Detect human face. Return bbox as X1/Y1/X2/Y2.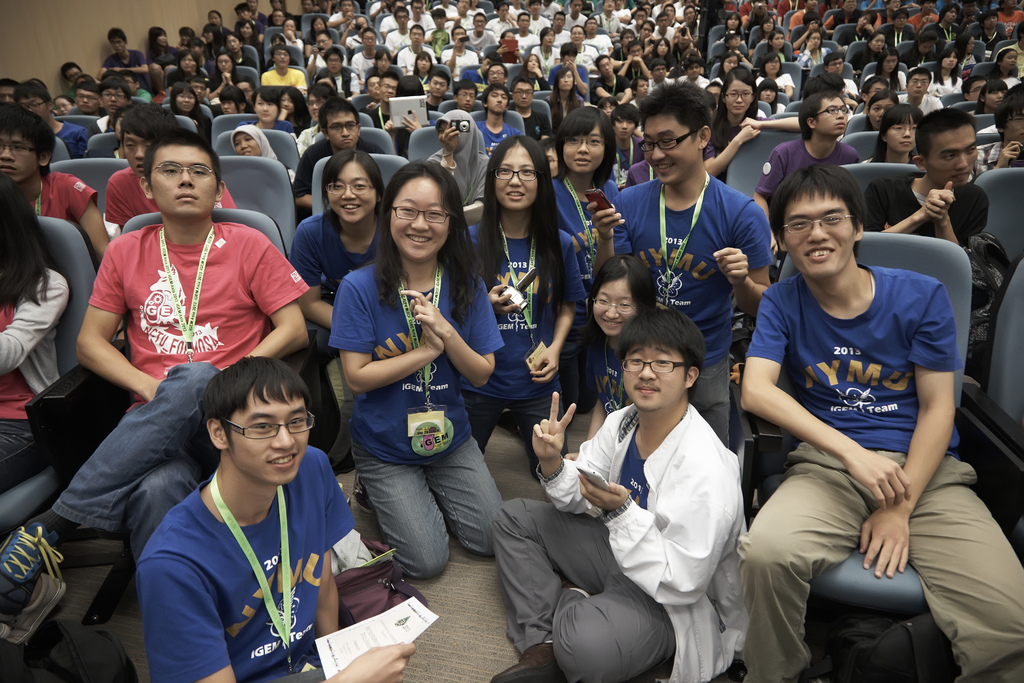
642/3/653/17.
